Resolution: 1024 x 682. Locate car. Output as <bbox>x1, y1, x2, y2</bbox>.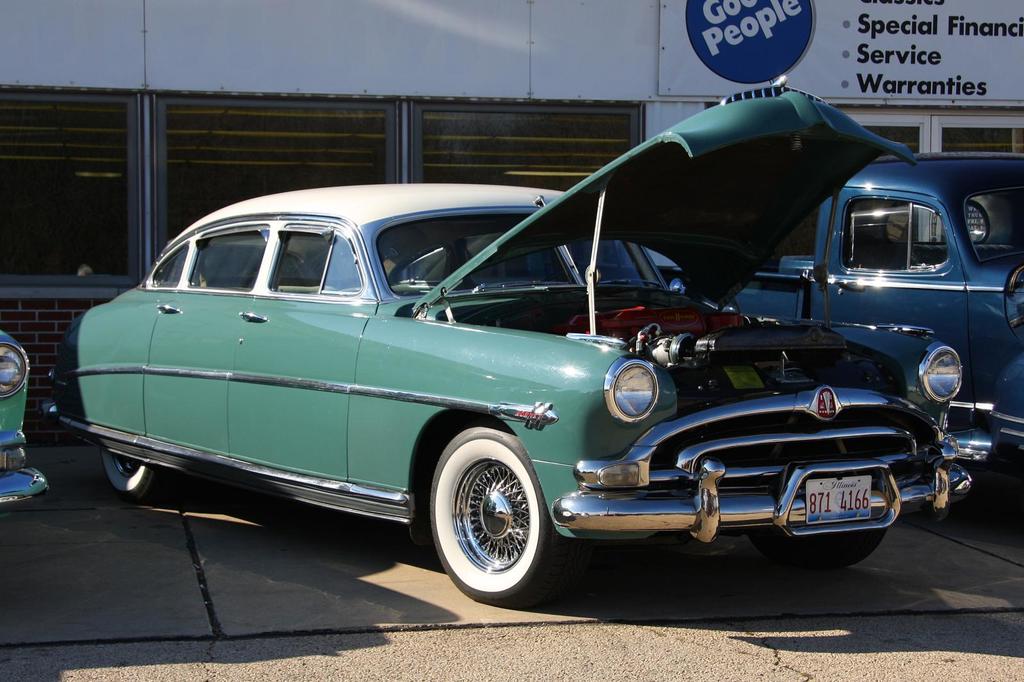
<bbox>0, 331, 54, 505</bbox>.
